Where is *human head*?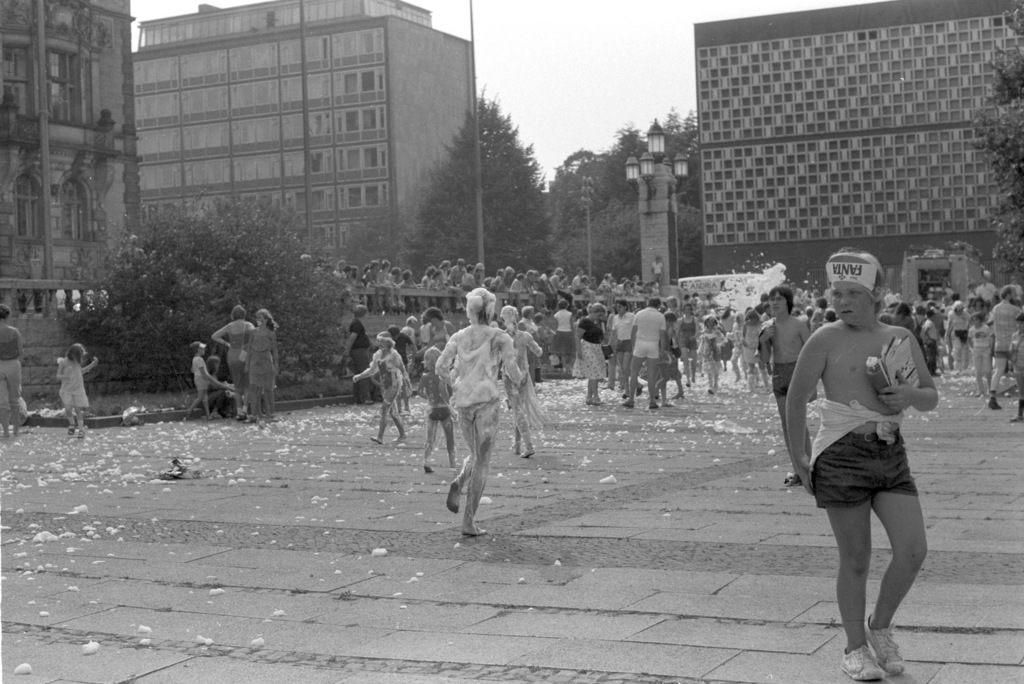
detection(1002, 285, 1022, 303).
